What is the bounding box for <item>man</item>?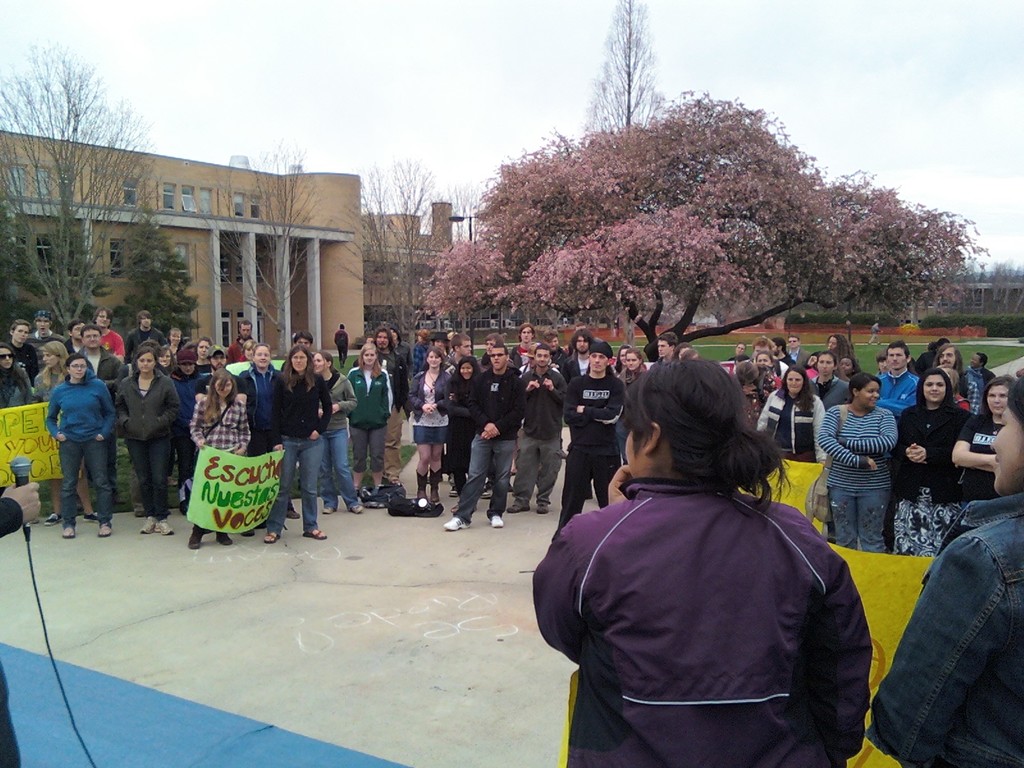
[372,326,408,479].
